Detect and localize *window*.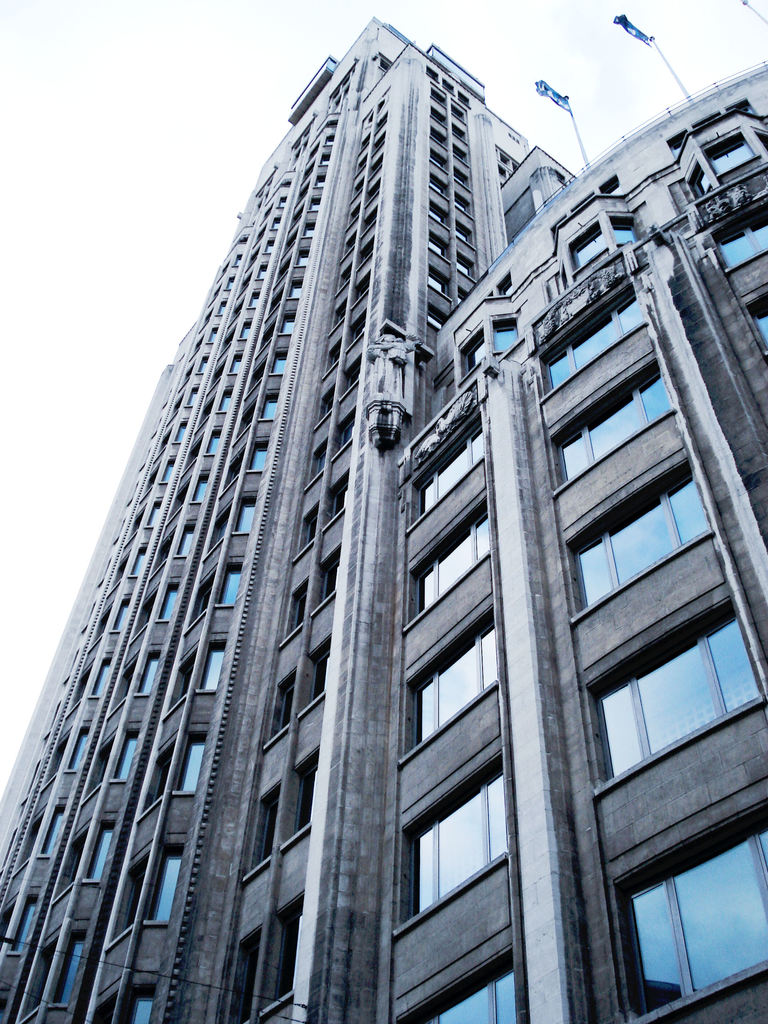
Localized at locate(257, 259, 269, 278).
